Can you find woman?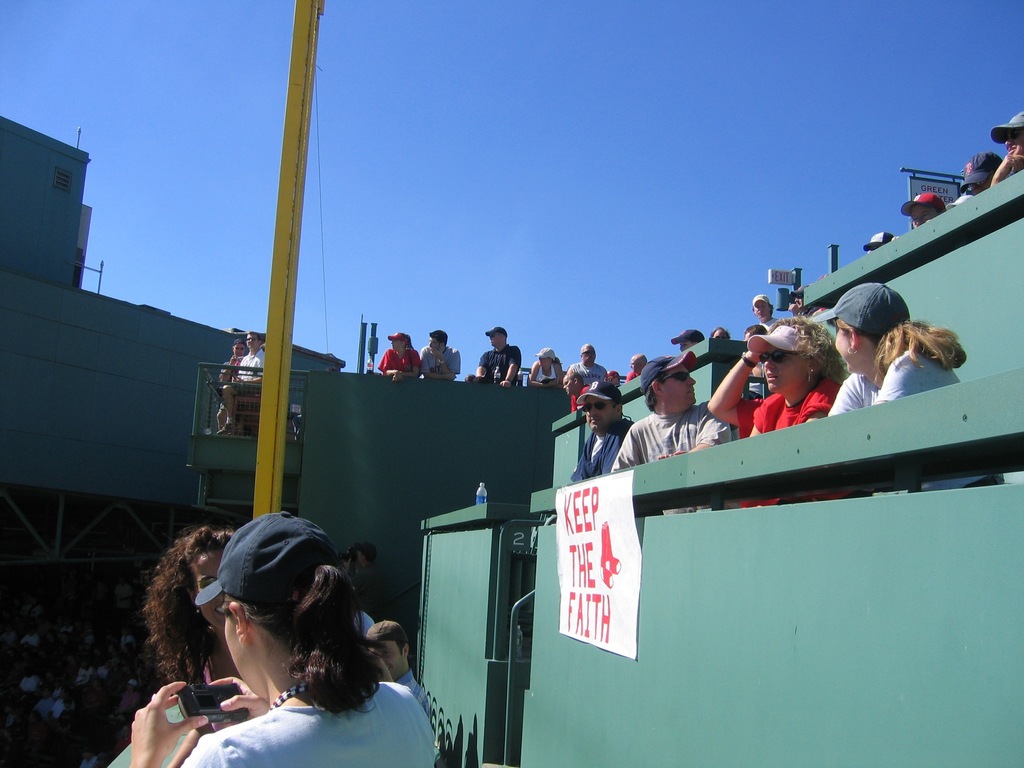
Yes, bounding box: bbox=[811, 280, 1021, 508].
